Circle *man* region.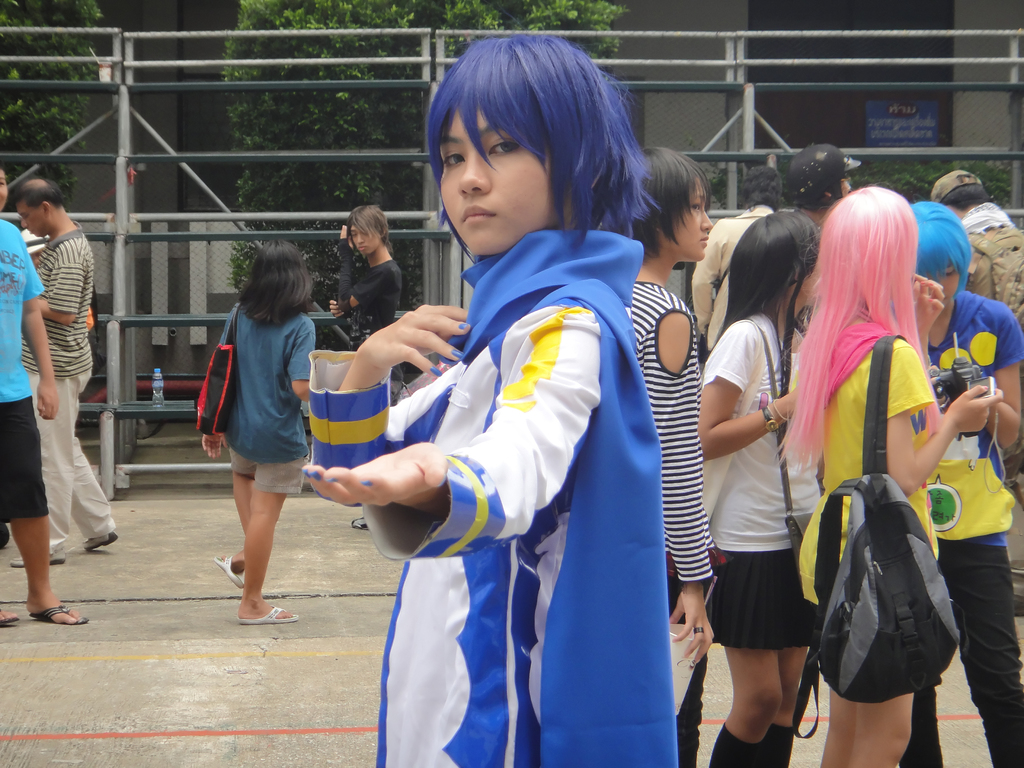
Region: {"left": 774, "top": 140, "right": 854, "bottom": 332}.
